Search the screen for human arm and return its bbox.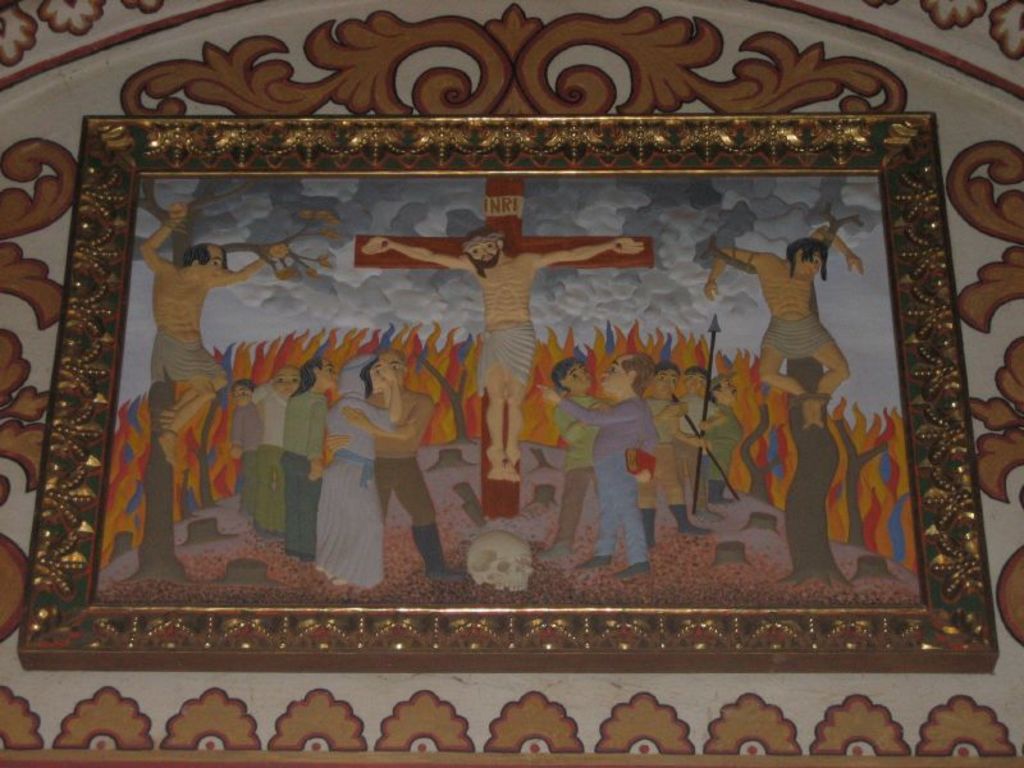
Found: box(535, 384, 640, 425).
